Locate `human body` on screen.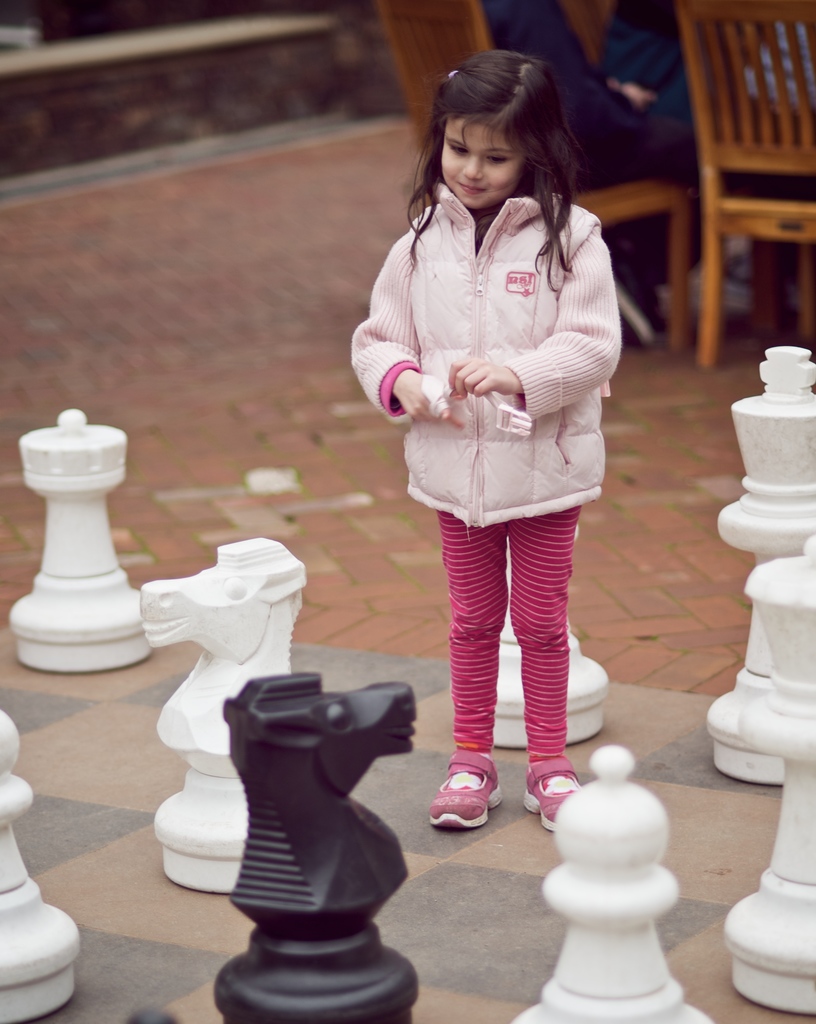
On screen at bbox(361, 20, 633, 811).
